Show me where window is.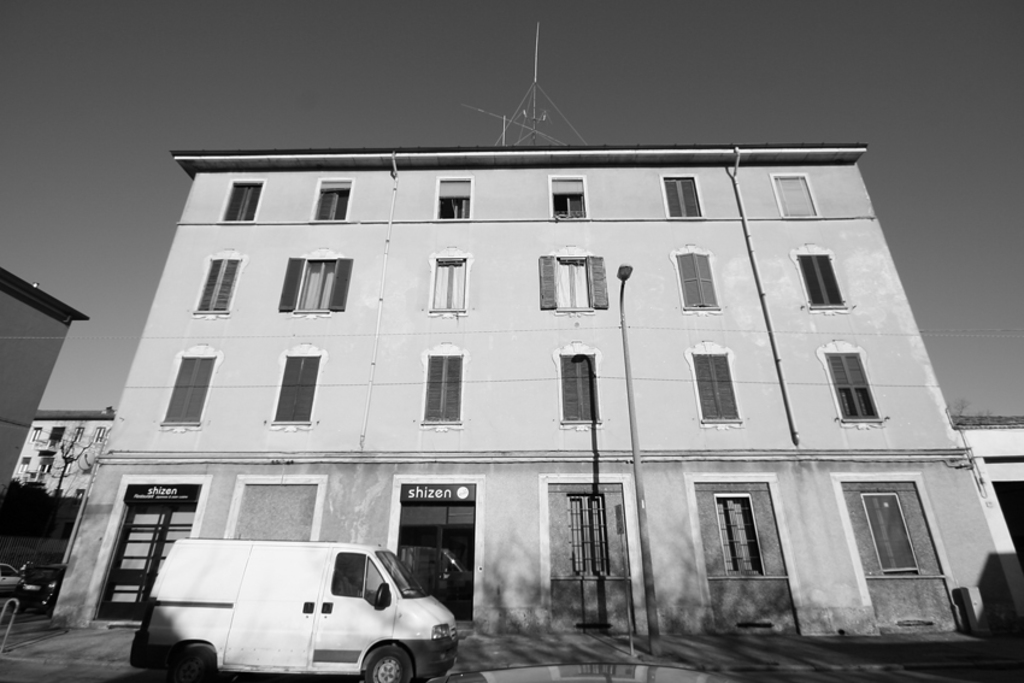
window is at detection(224, 176, 261, 222).
